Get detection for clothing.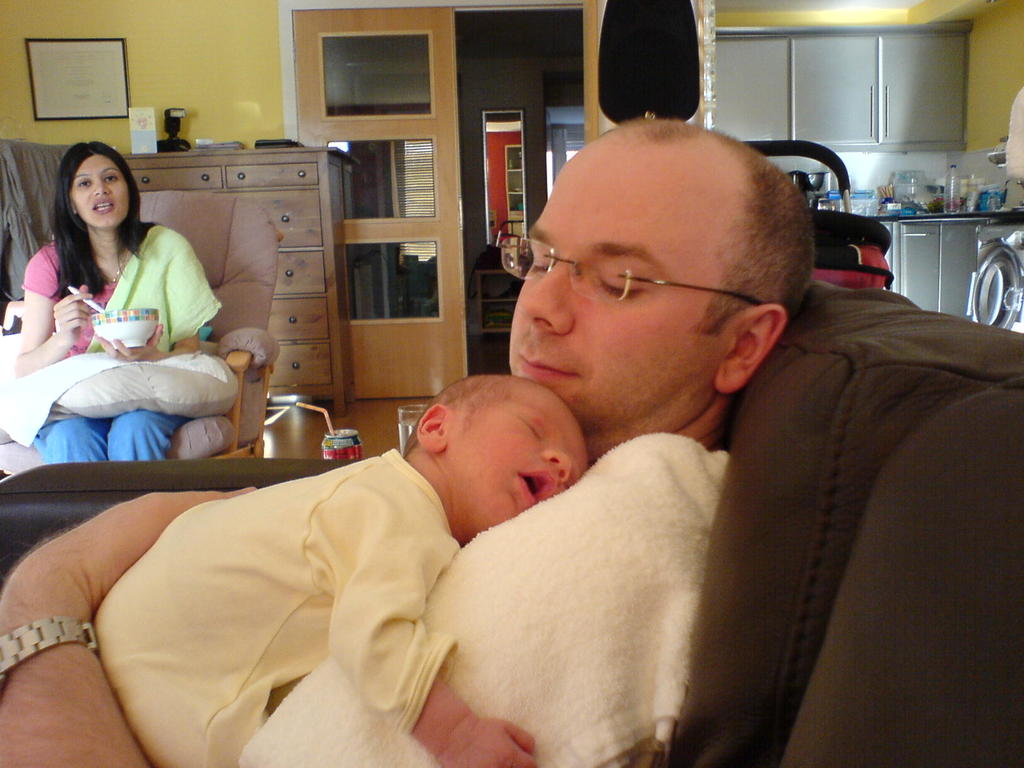
Detection: BBox(93, 445, 459, 767).
